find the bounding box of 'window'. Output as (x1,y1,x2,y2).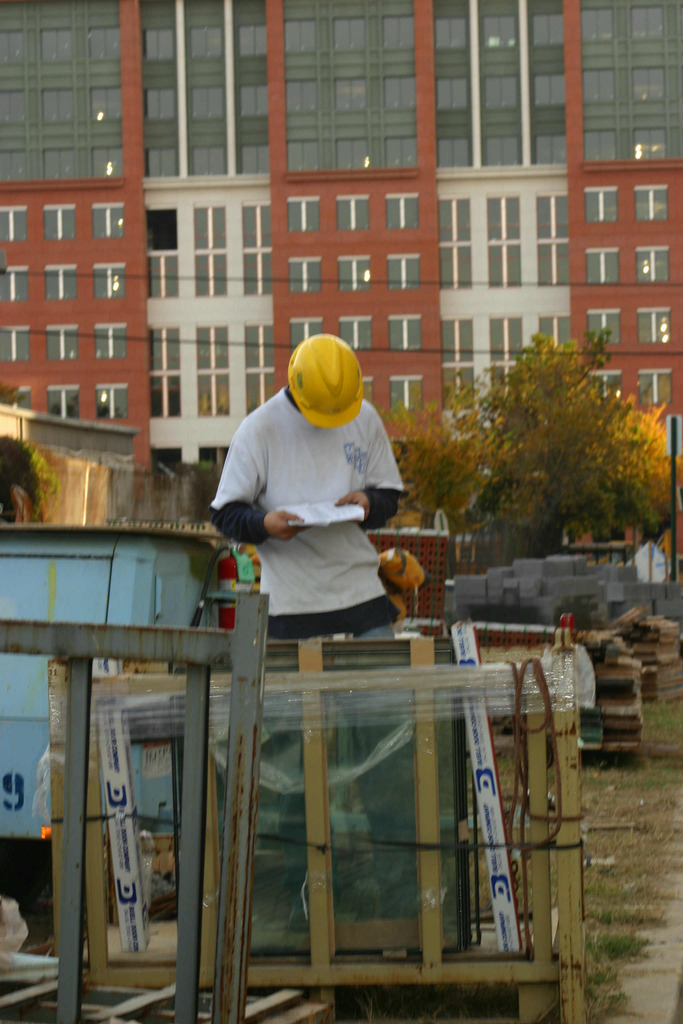
(286,255,323,292).
